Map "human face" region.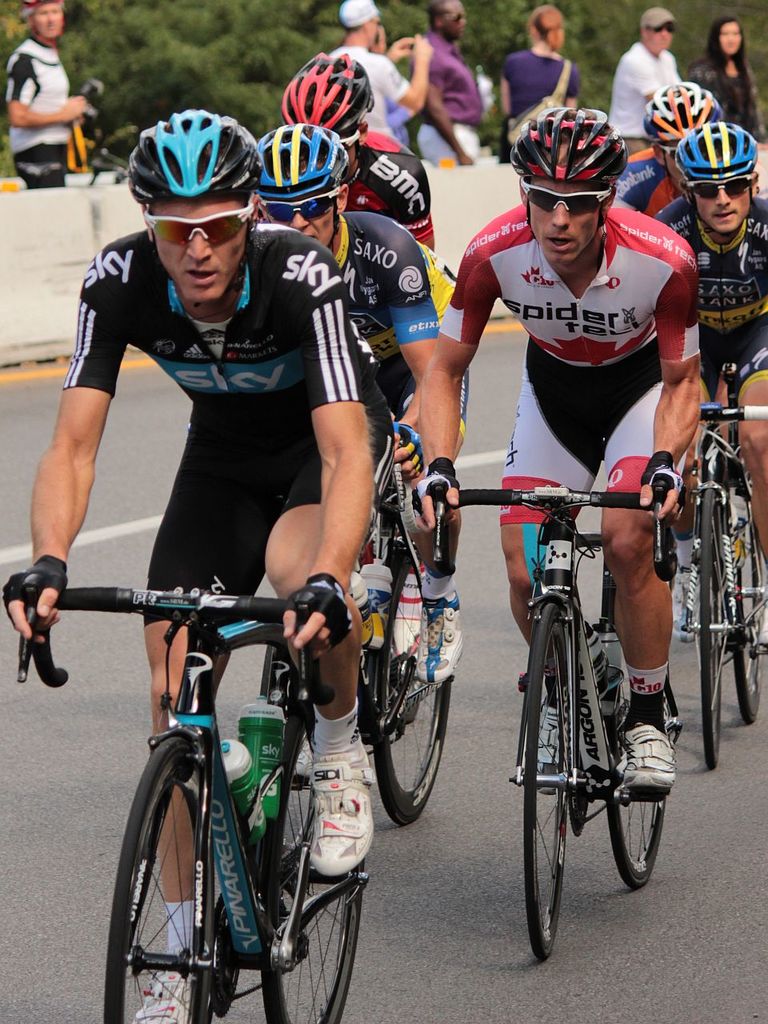
Mapped to box(702, 178, 753, 222).
